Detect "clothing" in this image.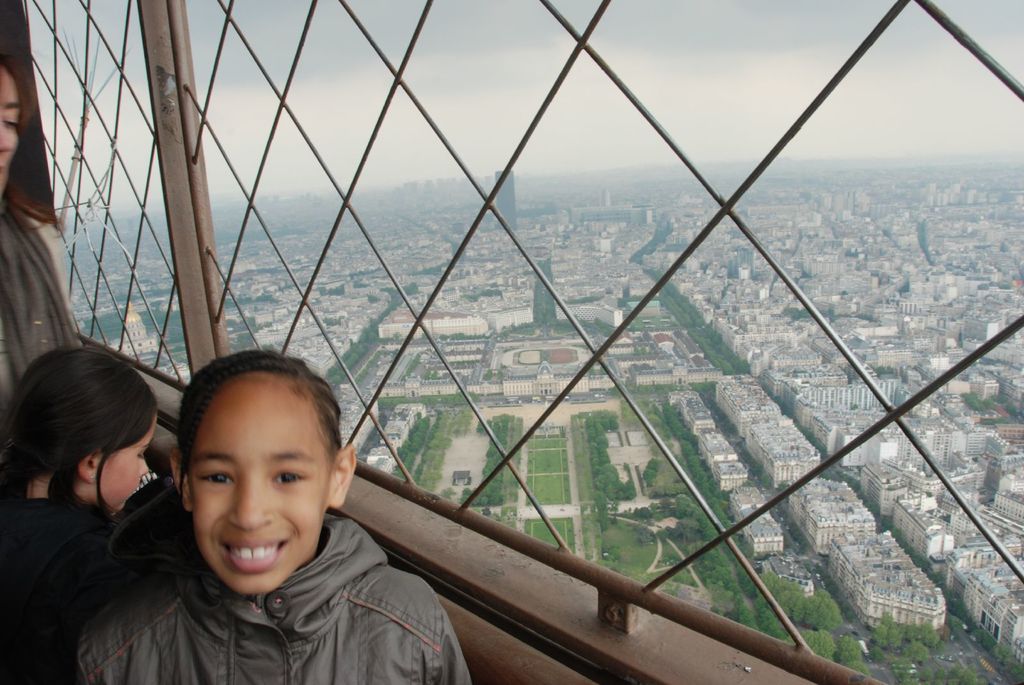
Detection: bbox=[79, 396, 476, 684].
